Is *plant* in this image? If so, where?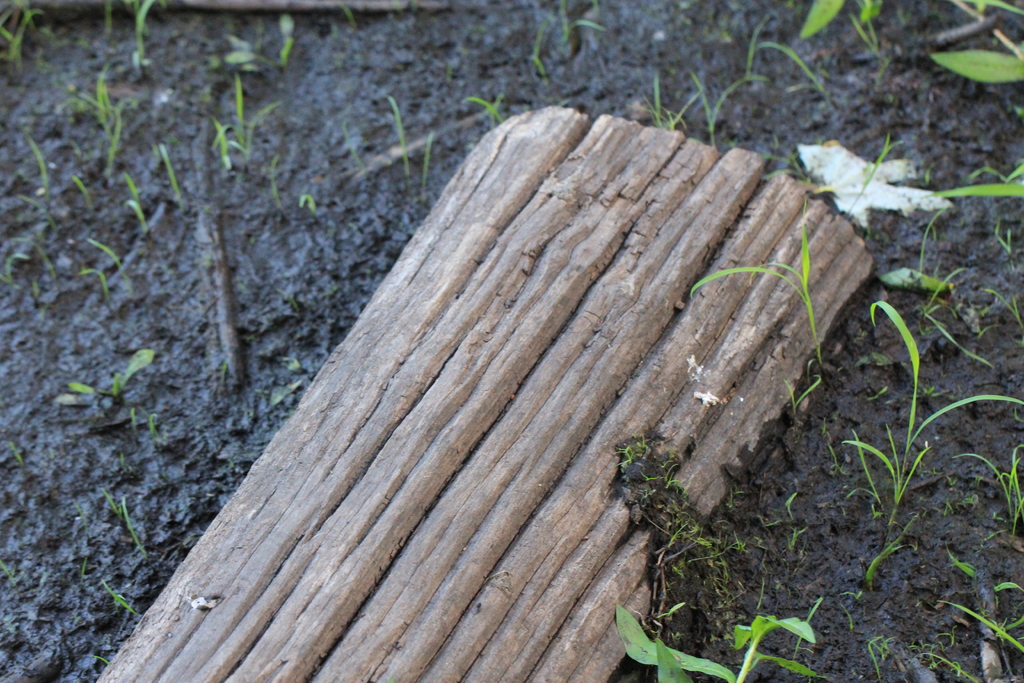
Yes, at 692, 197, 829, 384.
